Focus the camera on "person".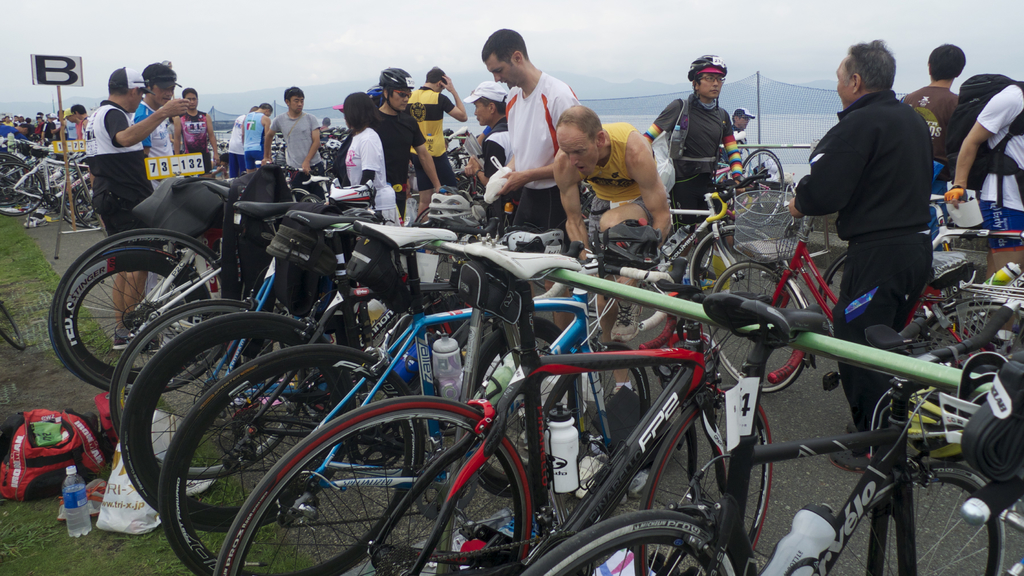
Focus region: l=548, t=104, r=671, b=254.
